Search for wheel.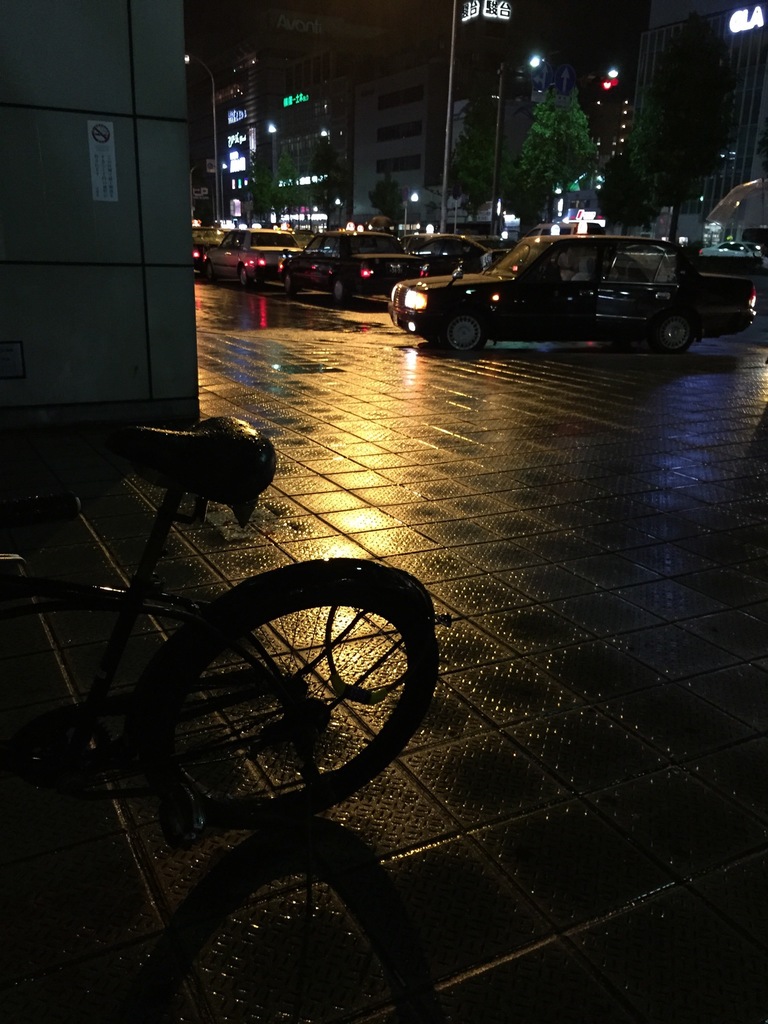
Found at select_region(333, 277, 349, 305).
